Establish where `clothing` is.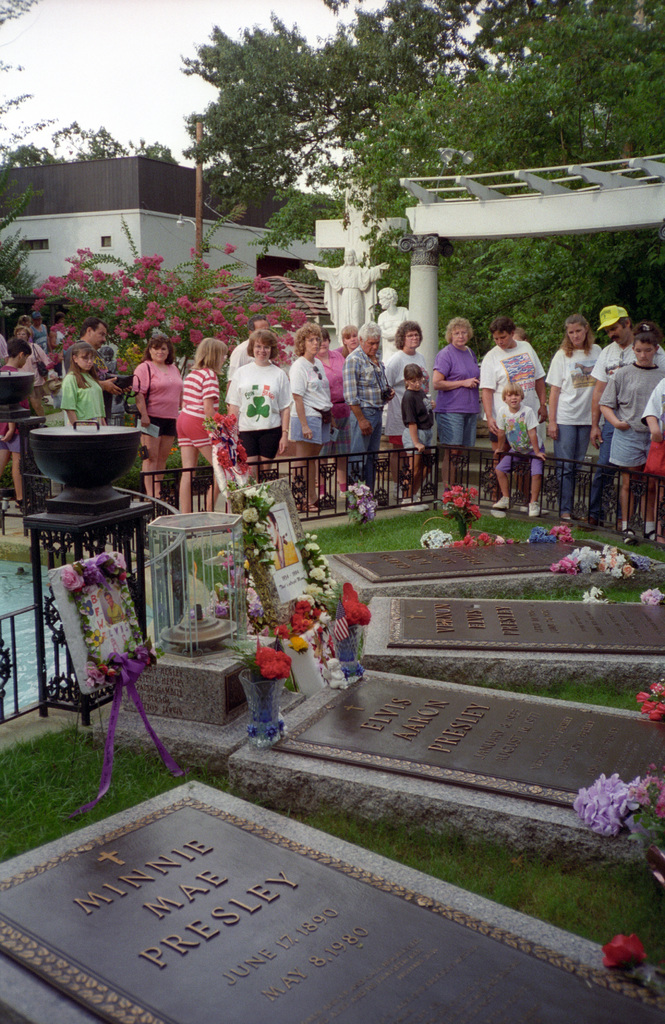
Established at bbox(226, 339, 266, 381).
